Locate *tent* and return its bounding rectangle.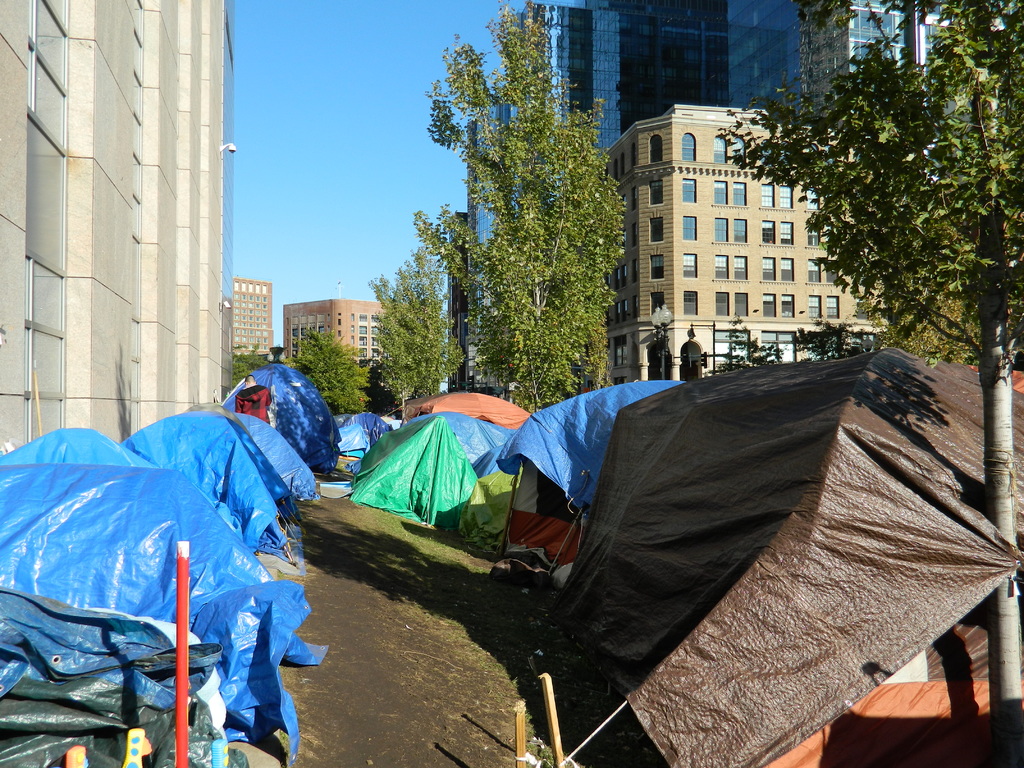
bbox=(422, 394, 524, 425).
